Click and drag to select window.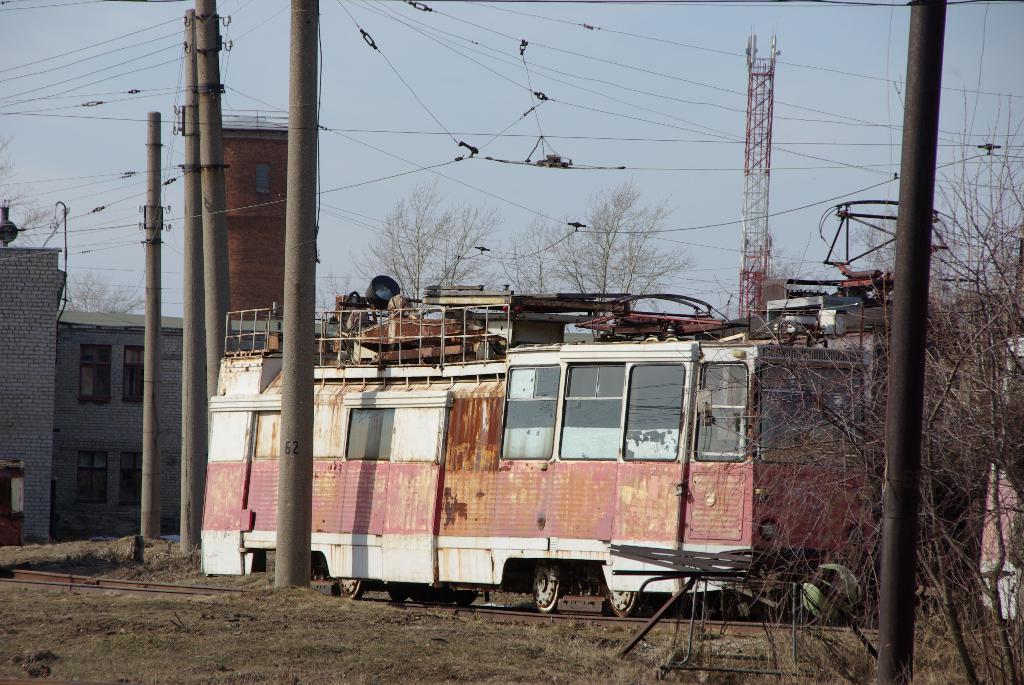
Selection: Rect(82, 457, 107, 504).
